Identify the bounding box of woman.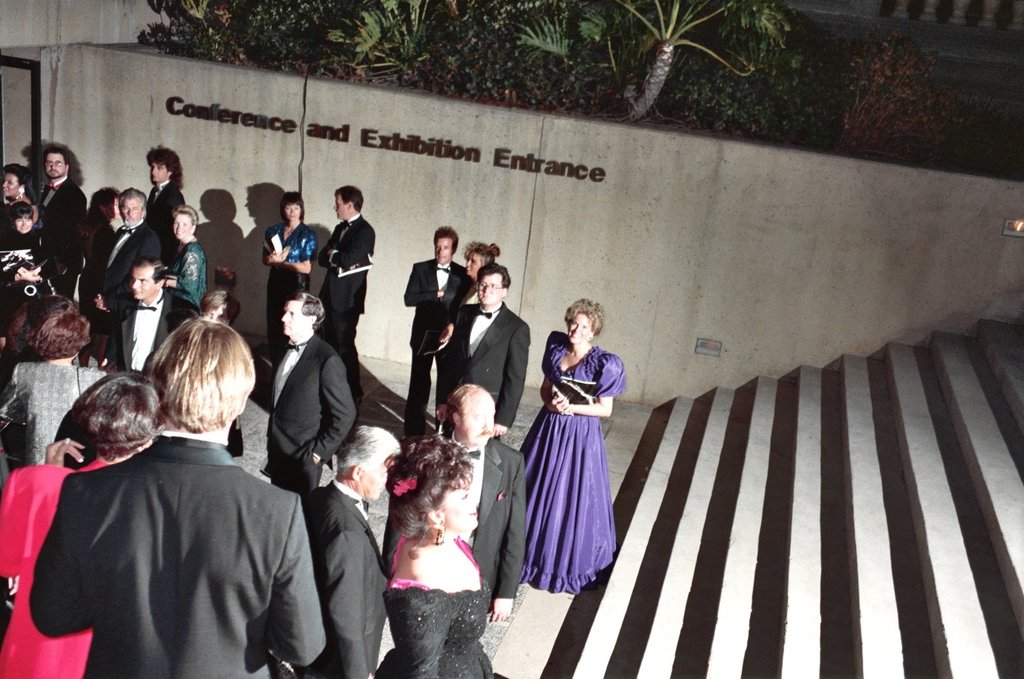
bbox(0, 365, 163, 678).
